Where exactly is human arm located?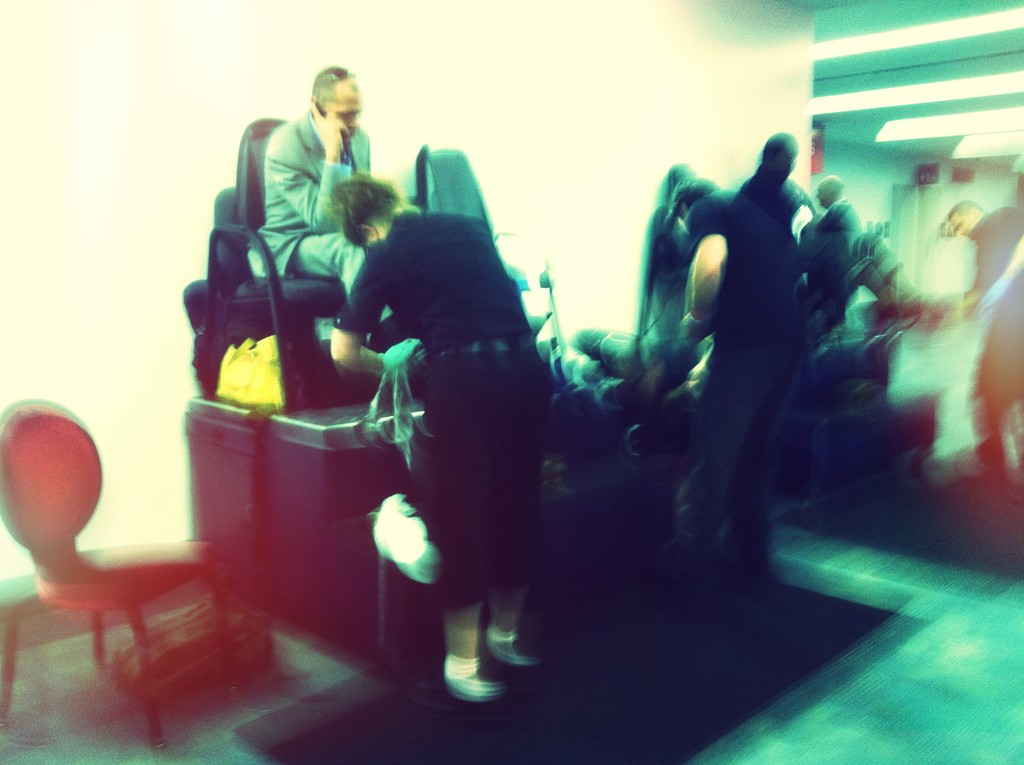
Its bounding box is BBox(327, 245, 414, 384).
